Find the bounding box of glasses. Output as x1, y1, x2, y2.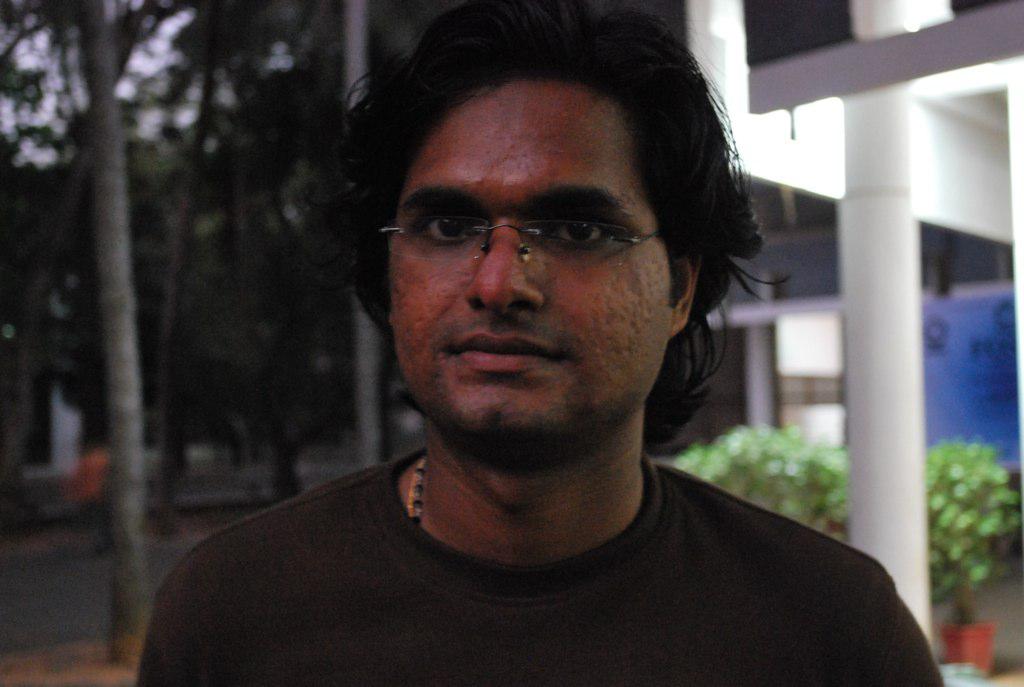
371, 203, 668, 270.
